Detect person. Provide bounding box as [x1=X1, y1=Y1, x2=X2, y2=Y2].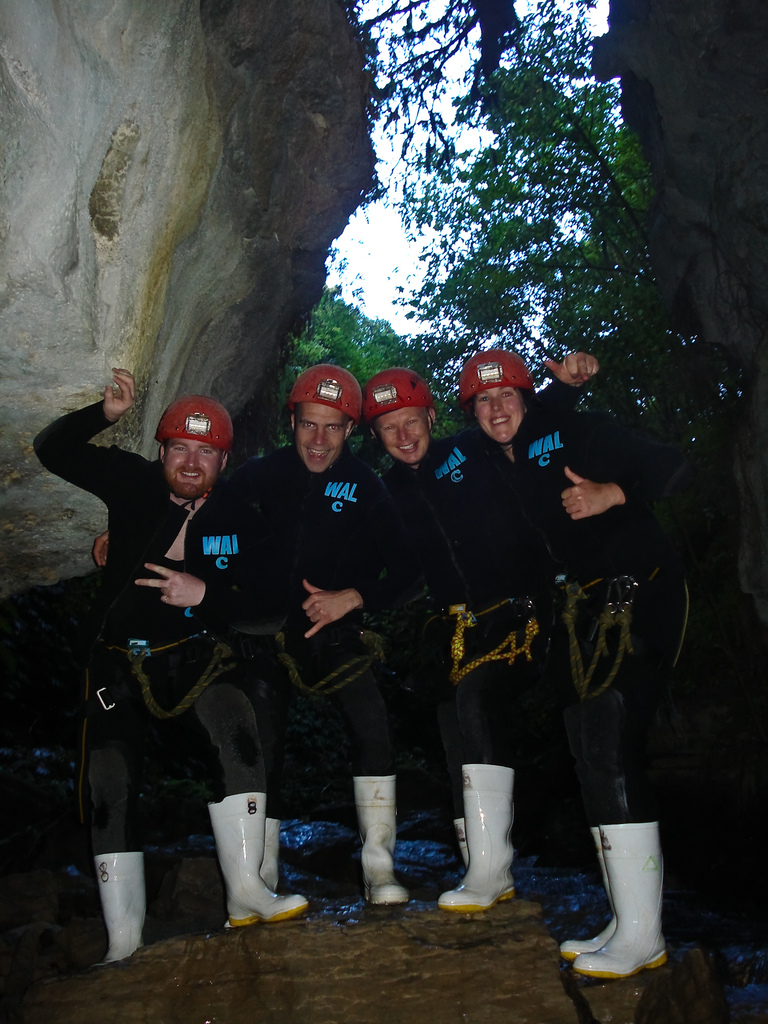
[x1=29, y1=365, x2=315, y2=965].
